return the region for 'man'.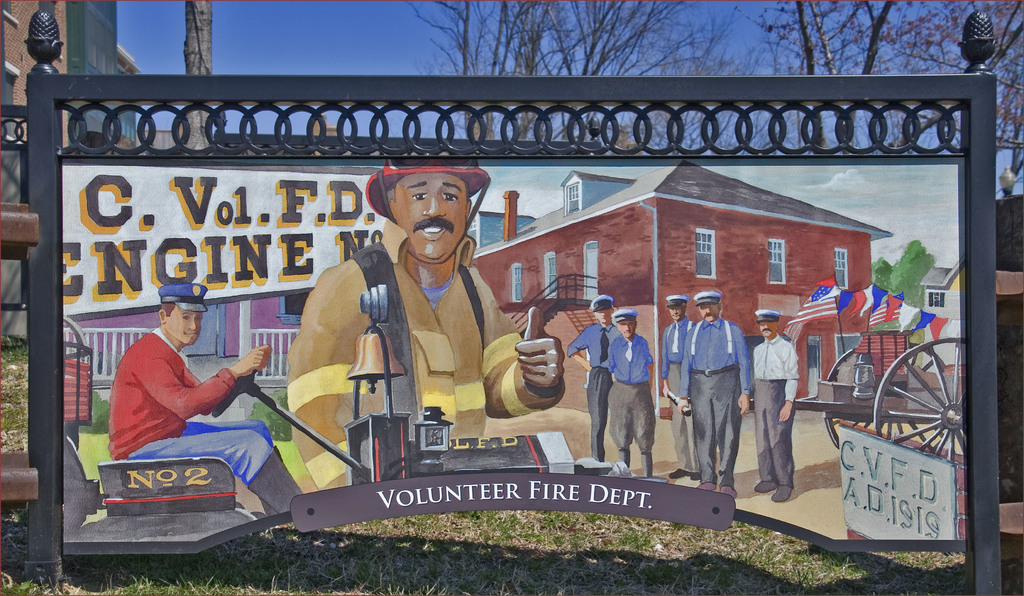
[left=568, top=294, right=623, bottom=459].
